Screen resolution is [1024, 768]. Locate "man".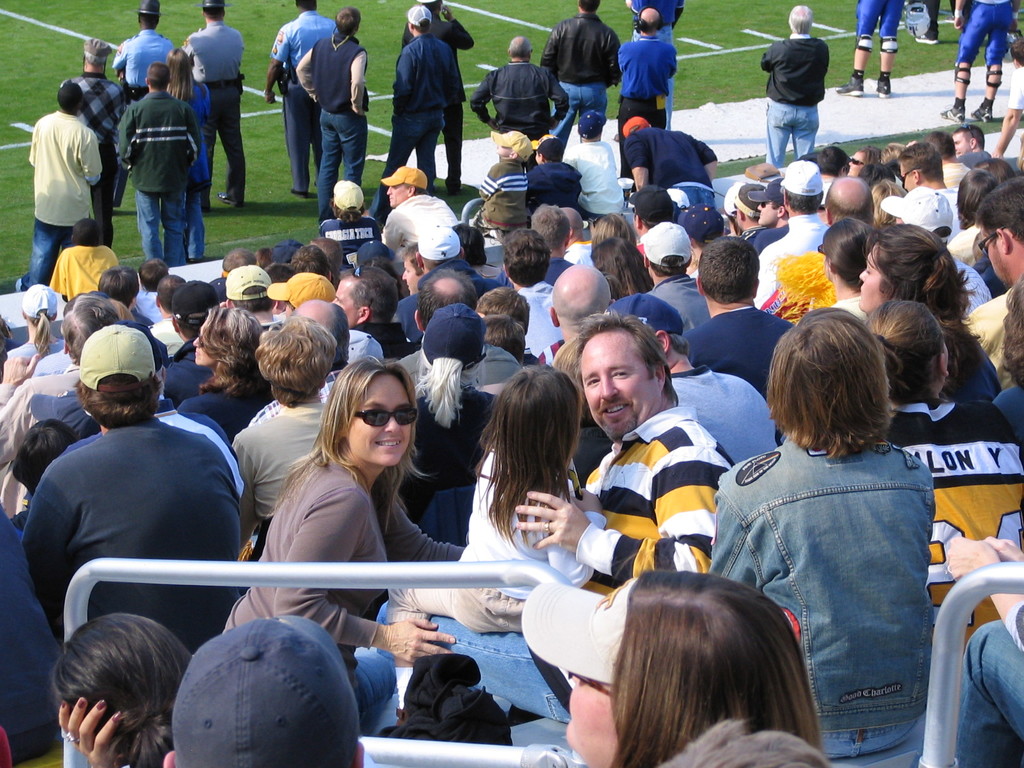
Rect(894, 140, 966, 243).
